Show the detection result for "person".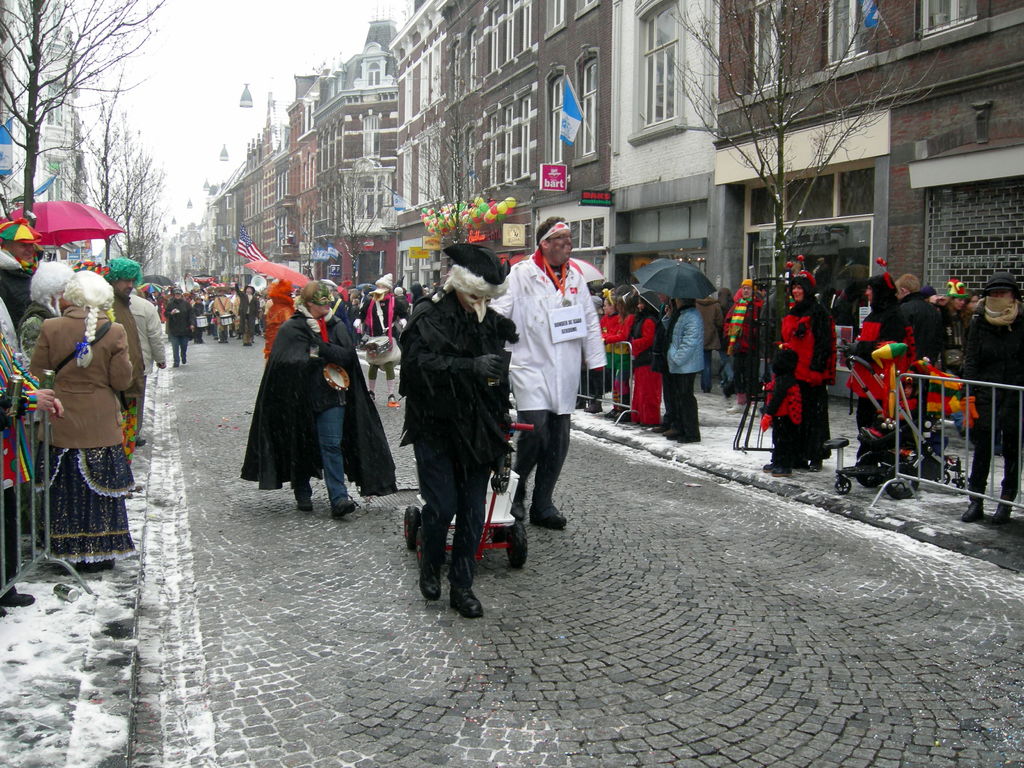
[361,270,415,409].
